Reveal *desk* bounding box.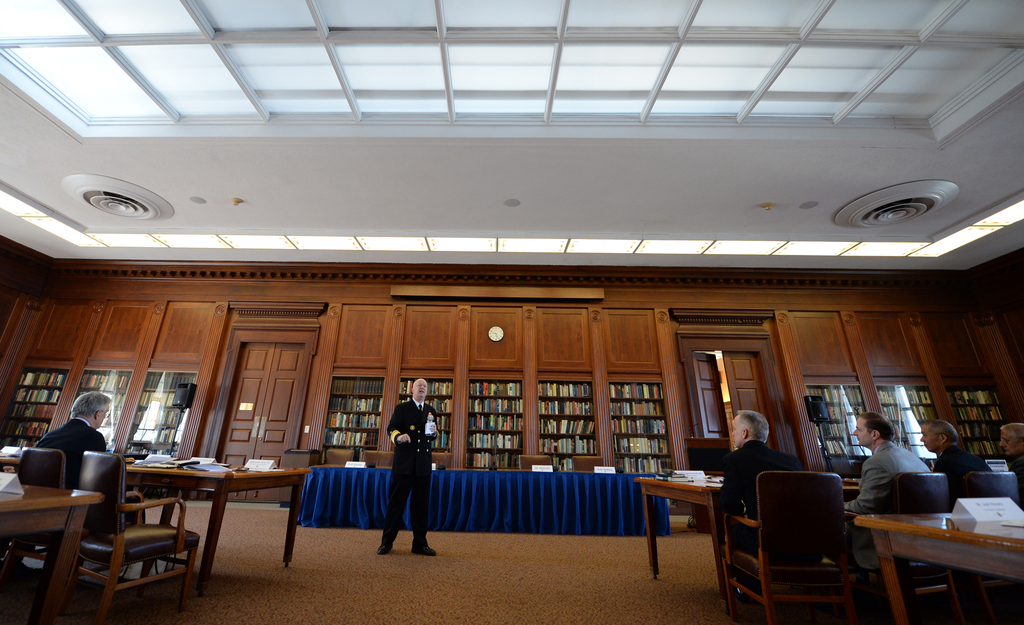
Revealed: 822, 509, 1013, 617.
